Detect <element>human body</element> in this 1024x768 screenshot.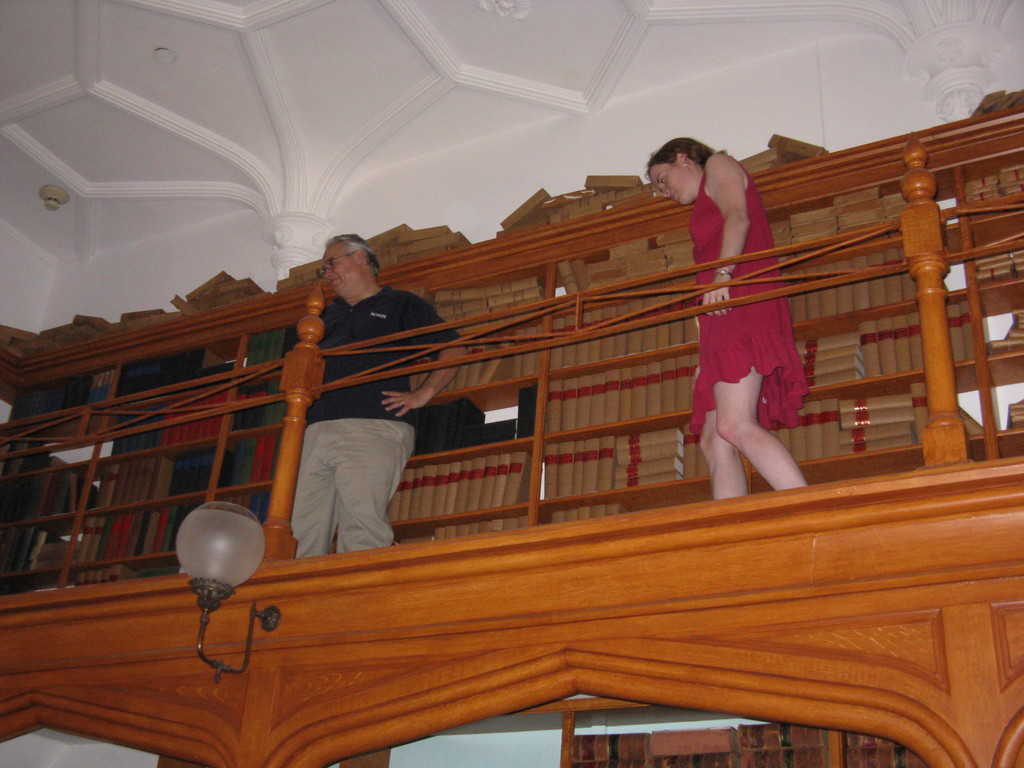
Detection: {"x1": 643, "y1": 137, "x2": 810, "y2": 497}.
